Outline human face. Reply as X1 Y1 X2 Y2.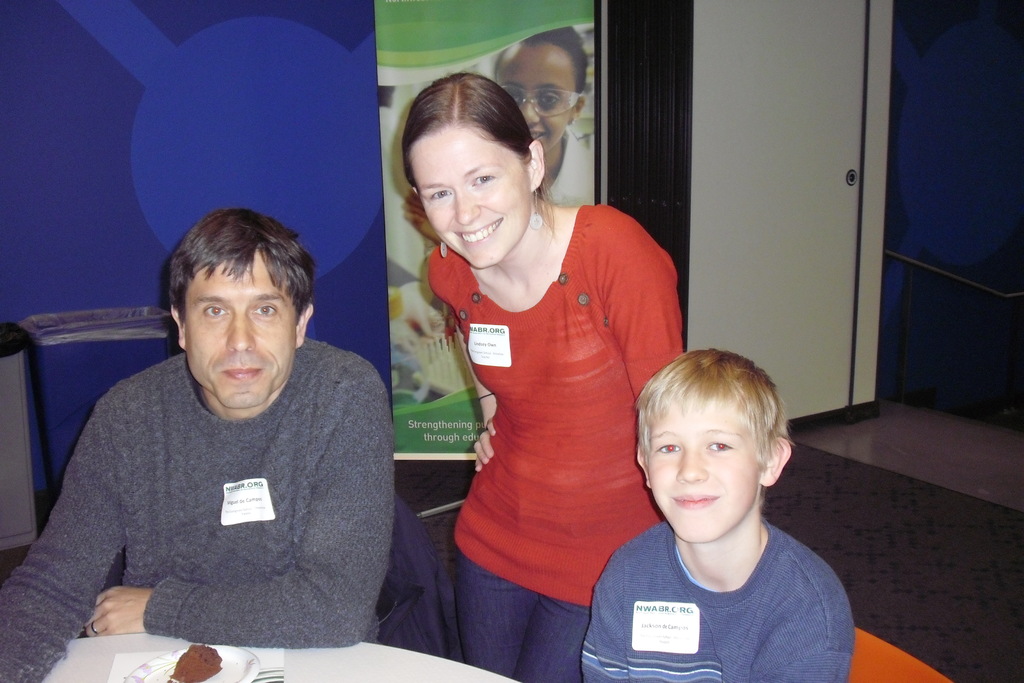
497 45 573 154.
